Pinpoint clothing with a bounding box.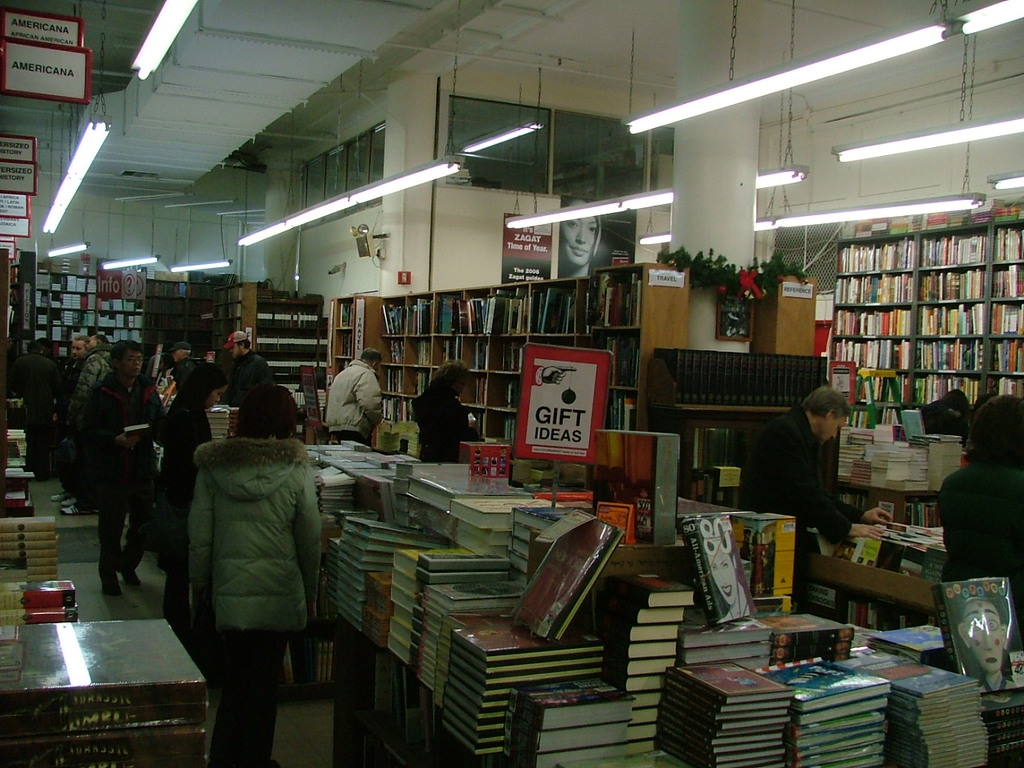
box=[22, 348, 64, 476].
